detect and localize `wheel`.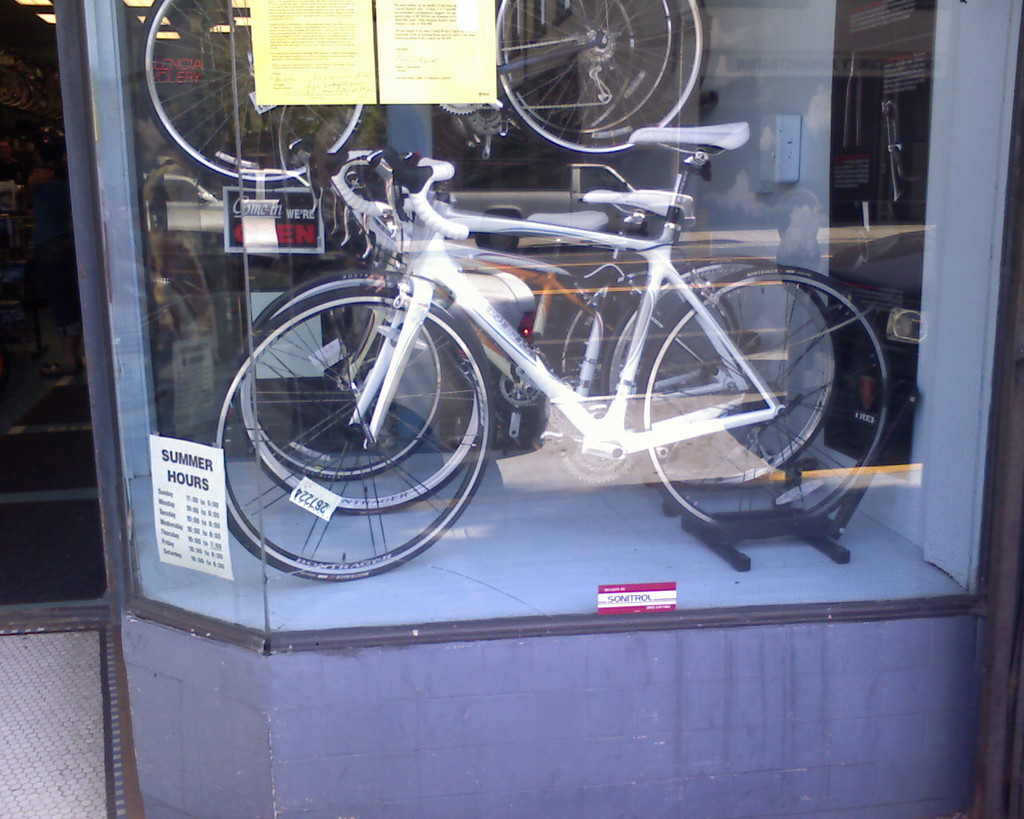
Localized at <box>635,264,894,537</box>.
